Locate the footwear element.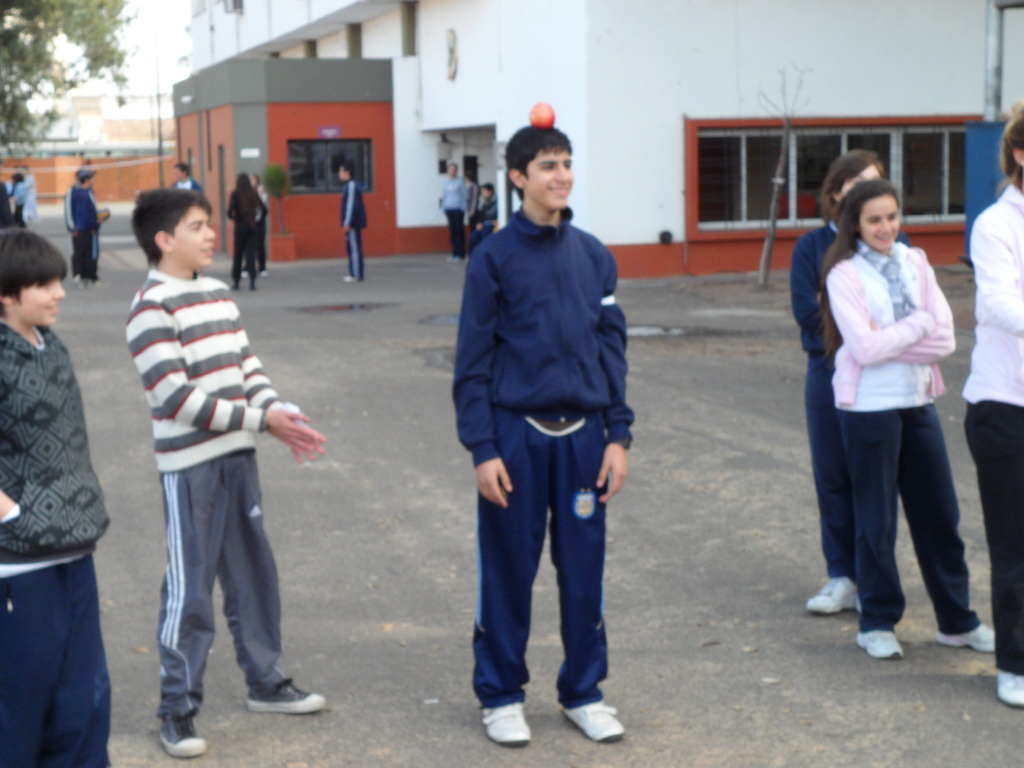
Element bbox: box(247, 674, 326, 715).
